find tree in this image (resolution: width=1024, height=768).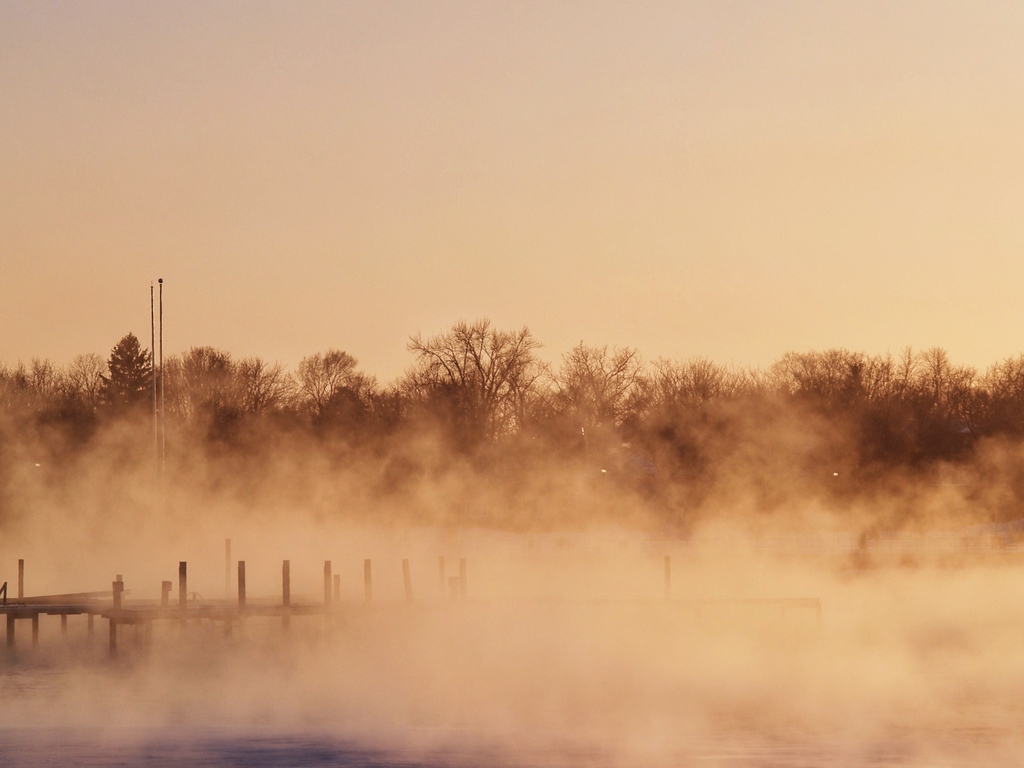
{"left": 181, "top": 346, "right": 231, "bottom": 419}.
